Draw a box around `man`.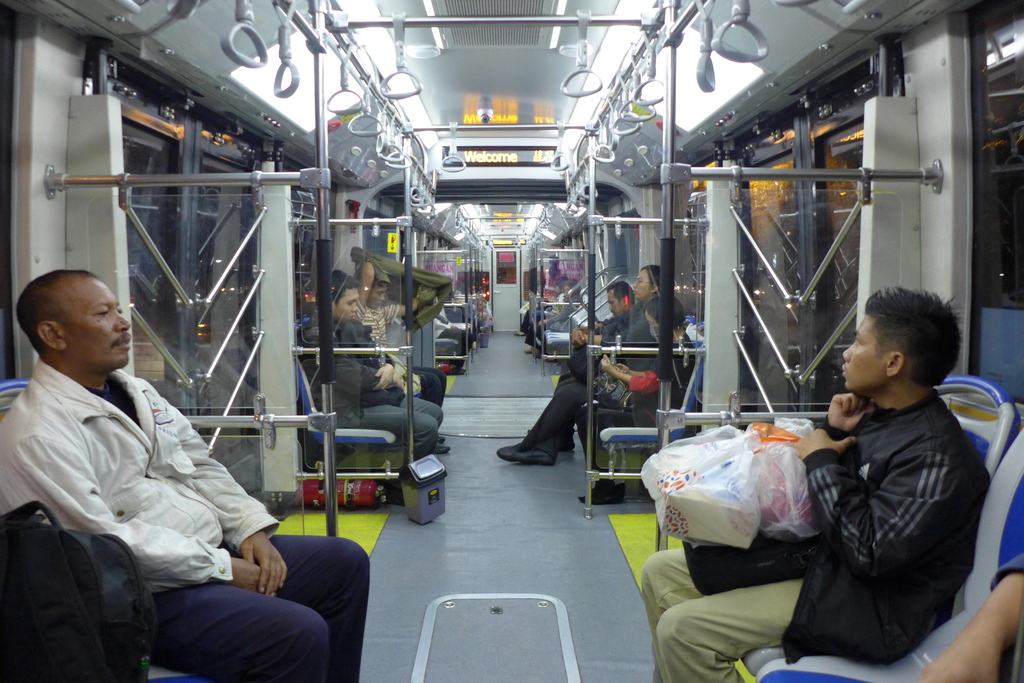
(left=307, top=268, right=445, bottom=509).
